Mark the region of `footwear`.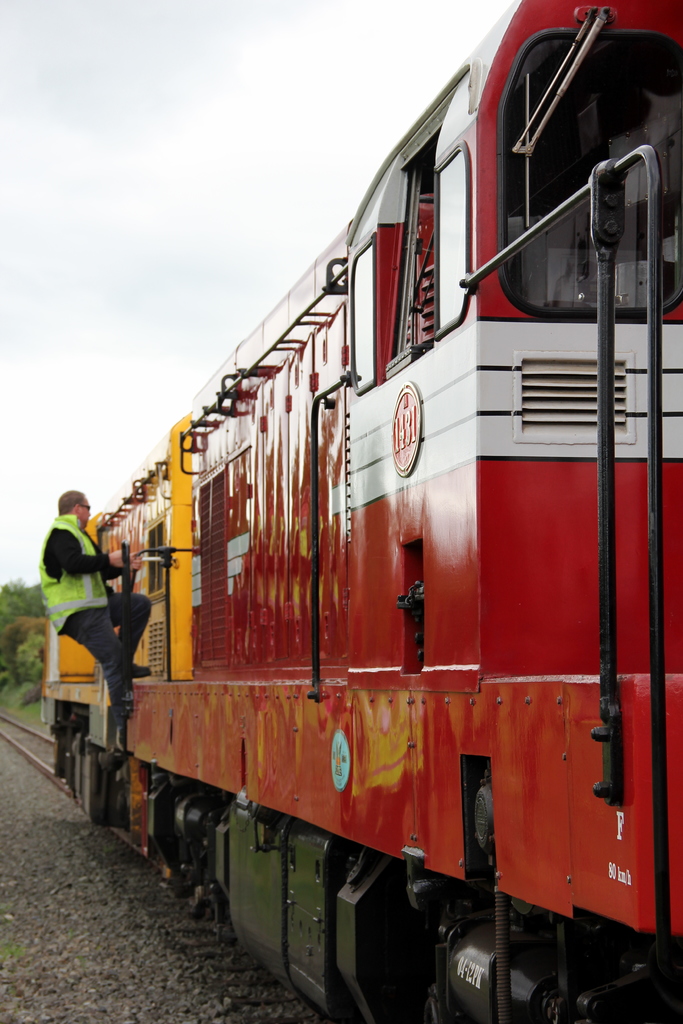
Region: 128,664,154,674.
